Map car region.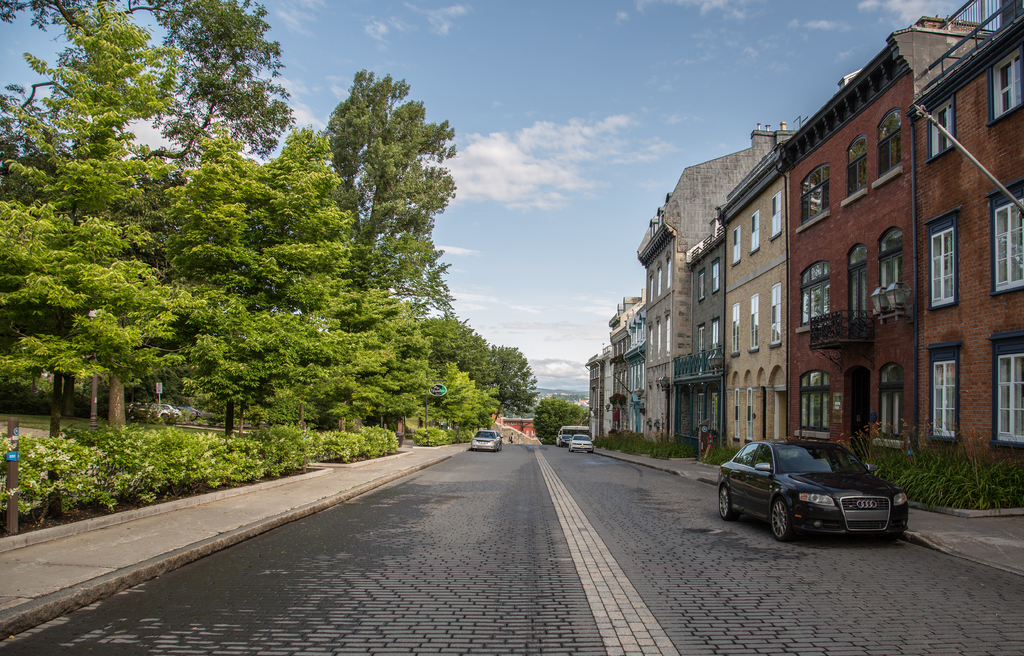
Mapped to box=[472, 424, 505, 452].
